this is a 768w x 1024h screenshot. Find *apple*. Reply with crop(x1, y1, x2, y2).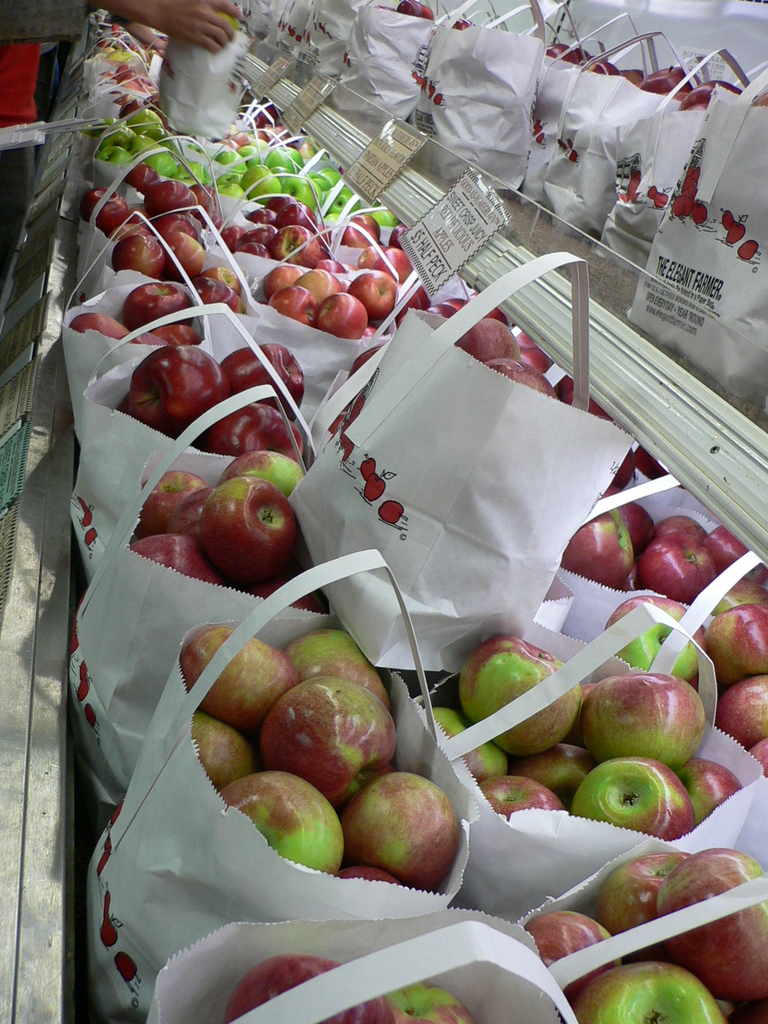
crop(83, 529, 97, 547).
